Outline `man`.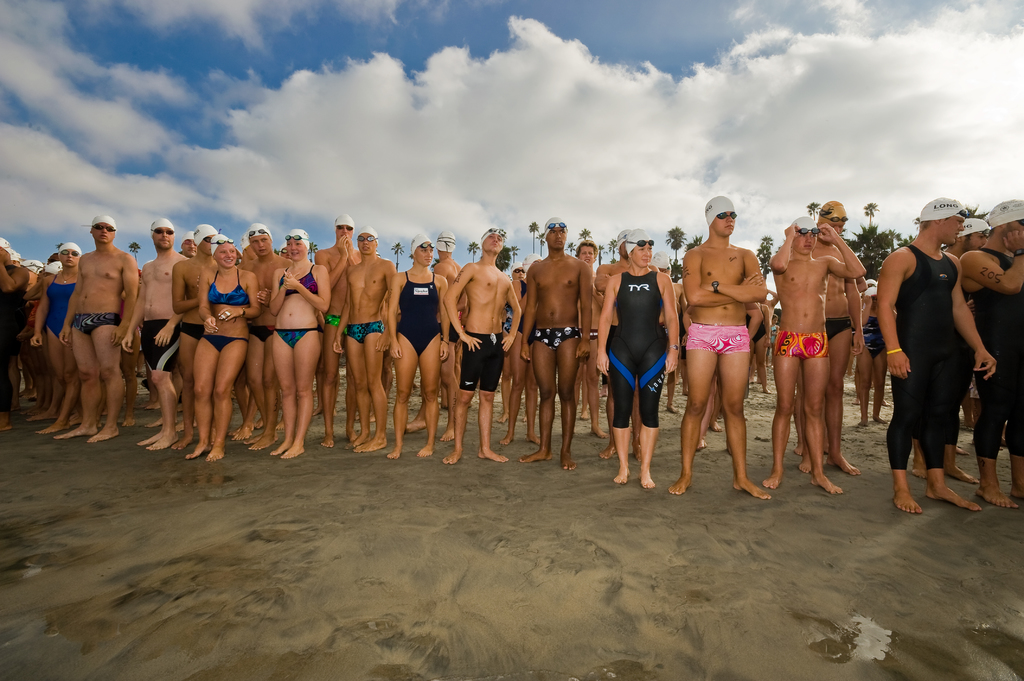
Outline: locate(591, 228, 659, 464).
